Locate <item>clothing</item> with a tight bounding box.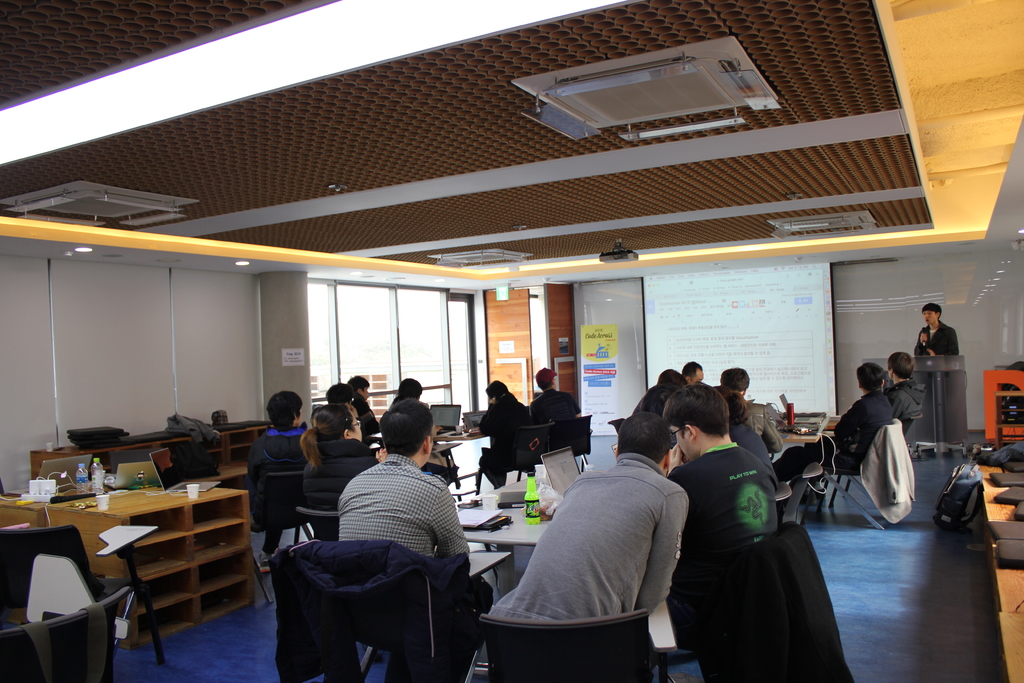
Rect(687, 517, 856, 682).
